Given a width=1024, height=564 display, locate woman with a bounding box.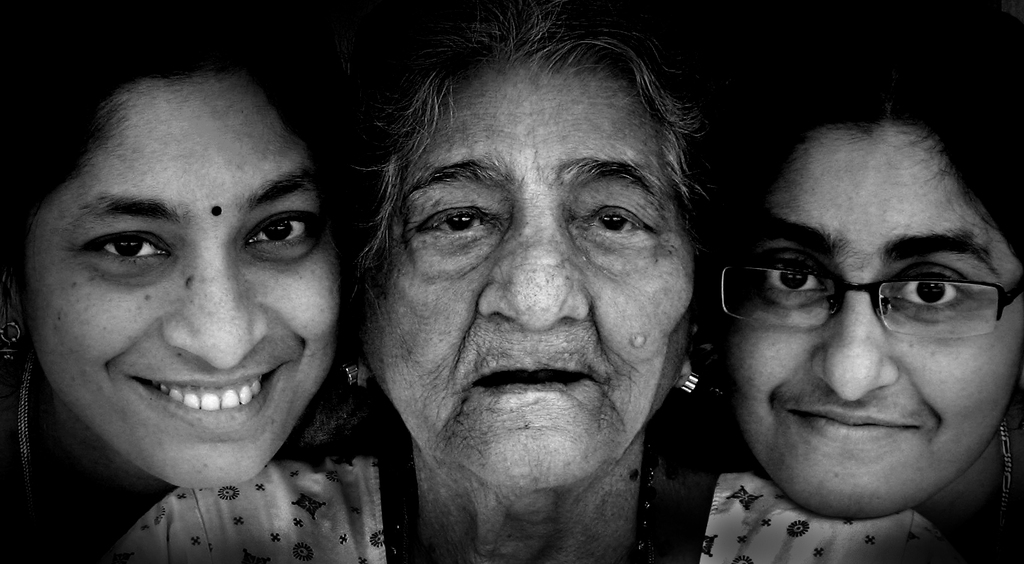
Located: (x1=0, y1=0, x2=362, y2=563).
